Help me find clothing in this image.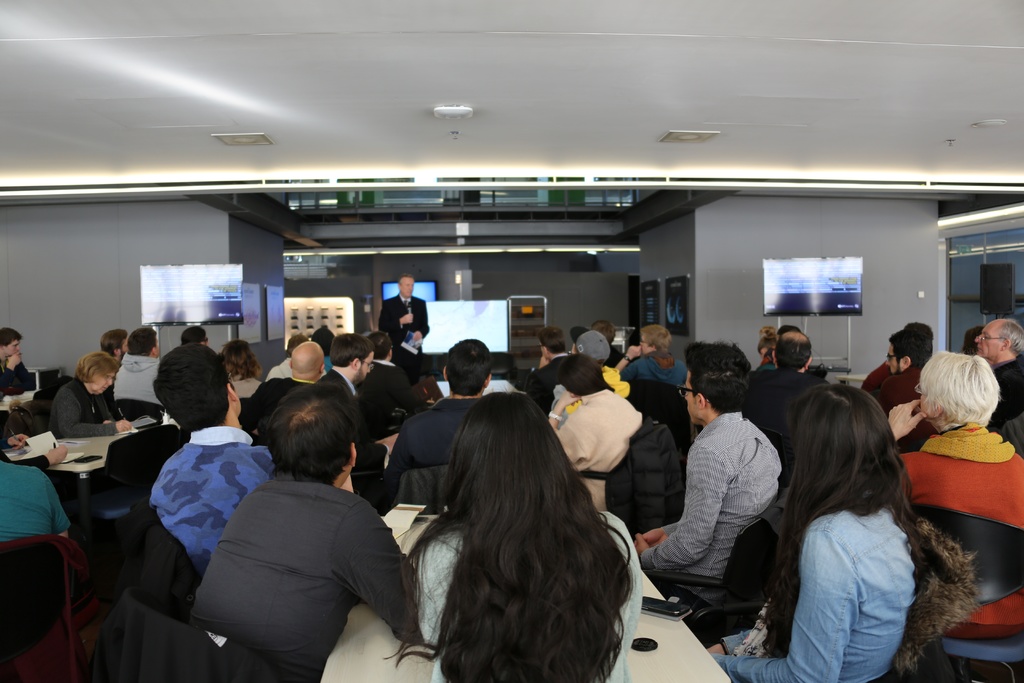
Found it: <region>383, 387, 483, 498</region>.
